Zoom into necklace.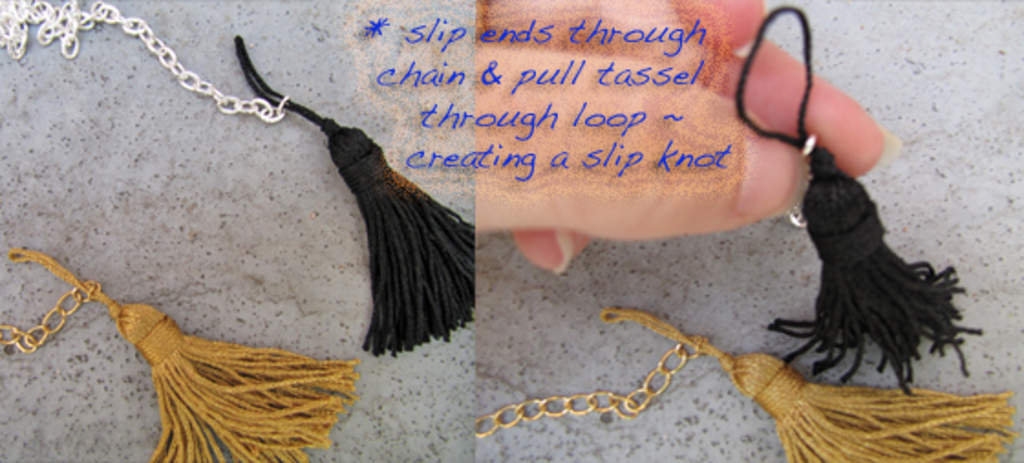
Zoom target: 0, 243, 355, 461.
